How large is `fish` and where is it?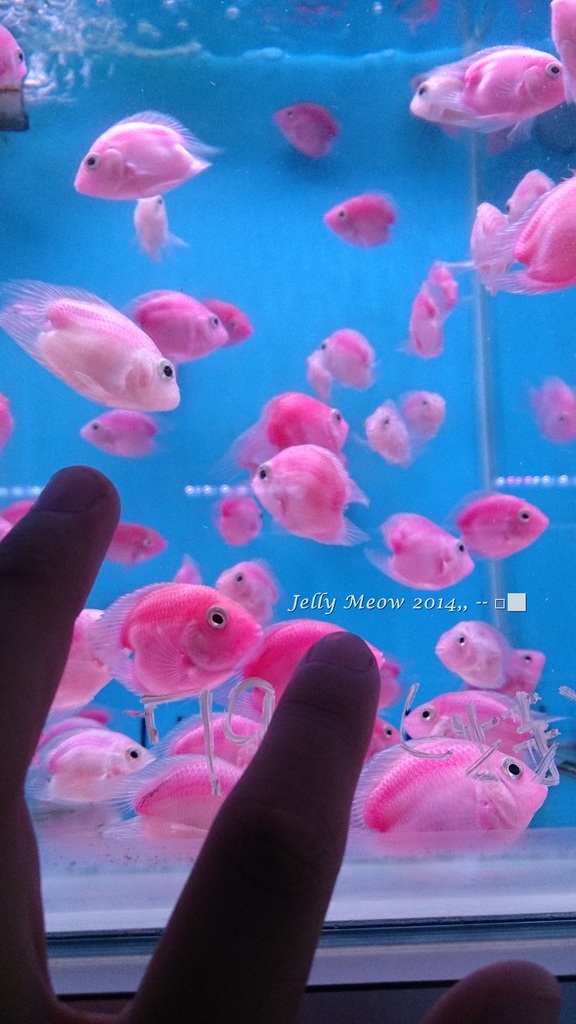
Bounding box: detection(277, 106, 343, 161).
